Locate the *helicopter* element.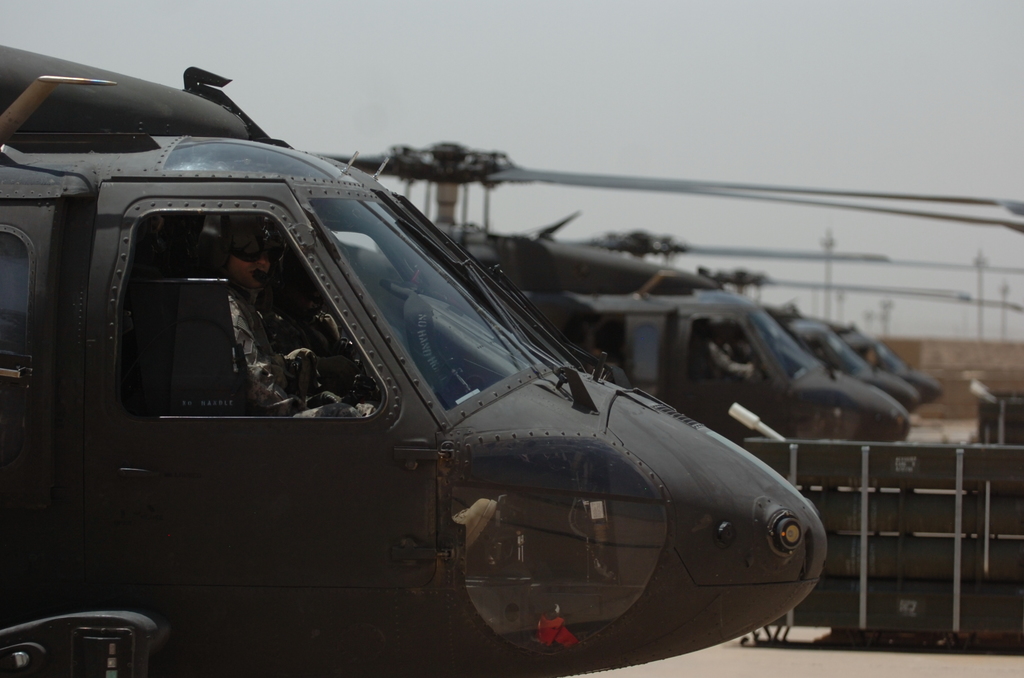
Element bbox: {"x1": 693, "y1": 264, "x2": 973, "y2": 421}.
